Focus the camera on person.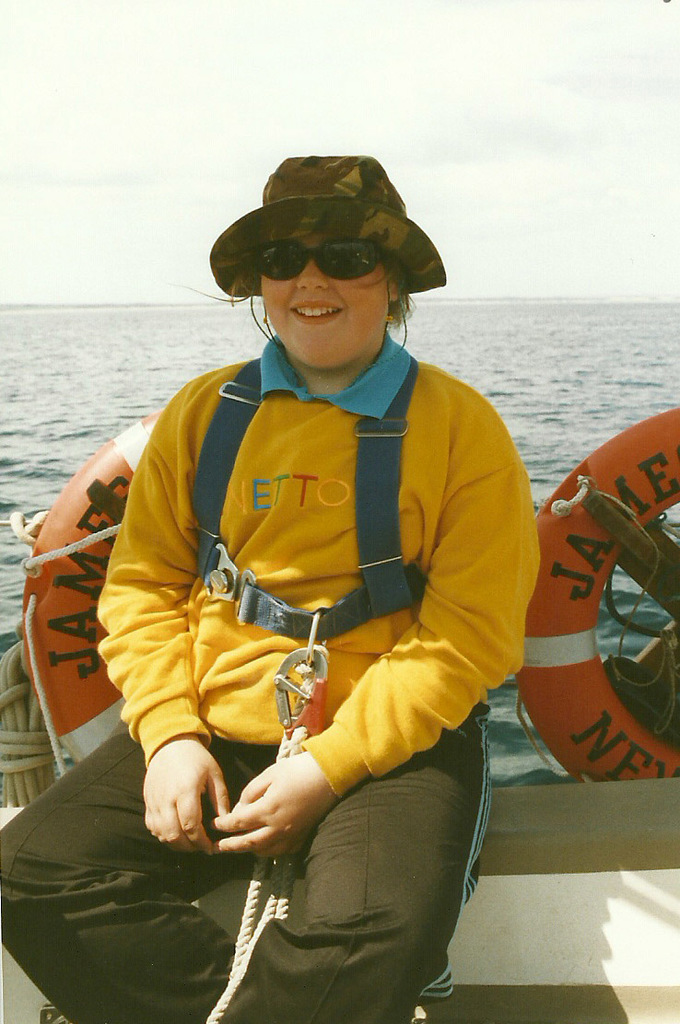
Focus region: pyautogui.locateOnScreen(59, 149, 551, 917).
